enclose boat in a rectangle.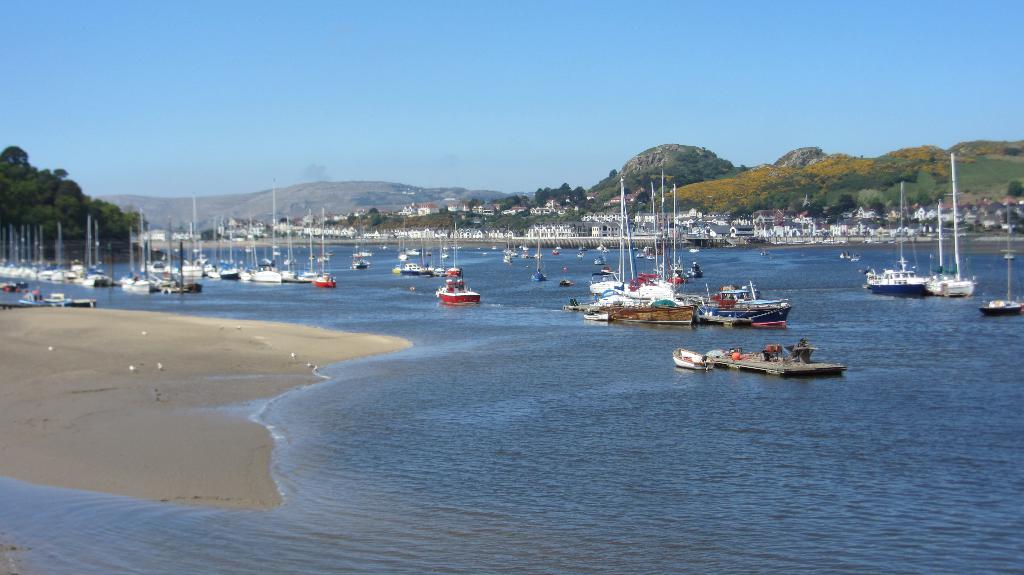
detection(980, 207, 1023, 314).
